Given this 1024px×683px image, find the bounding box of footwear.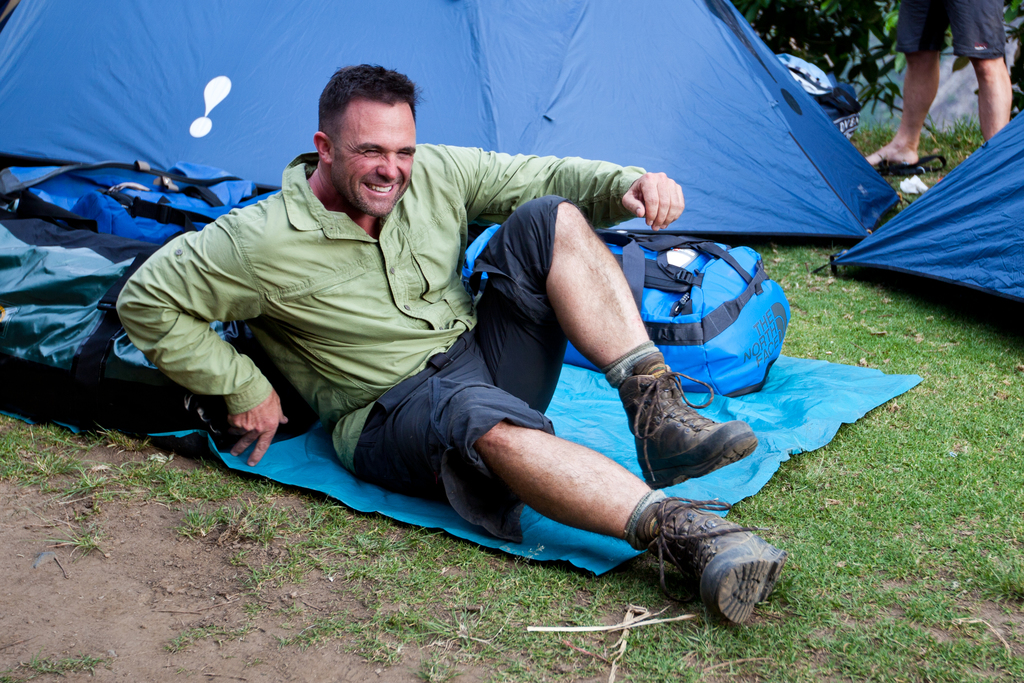
639:350:760:490.
